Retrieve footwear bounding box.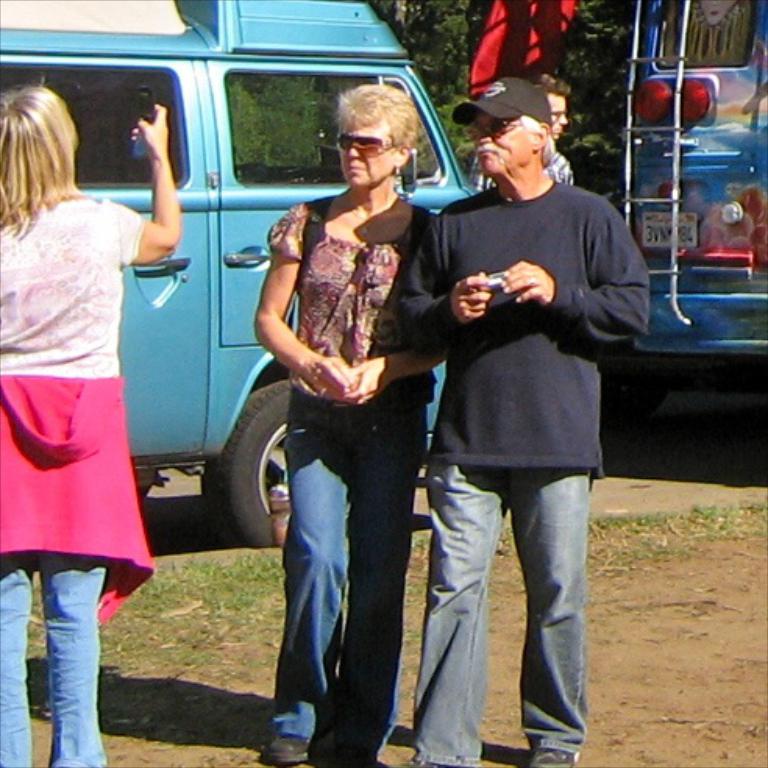
Bounding box: (529, 746, 579, 766).
